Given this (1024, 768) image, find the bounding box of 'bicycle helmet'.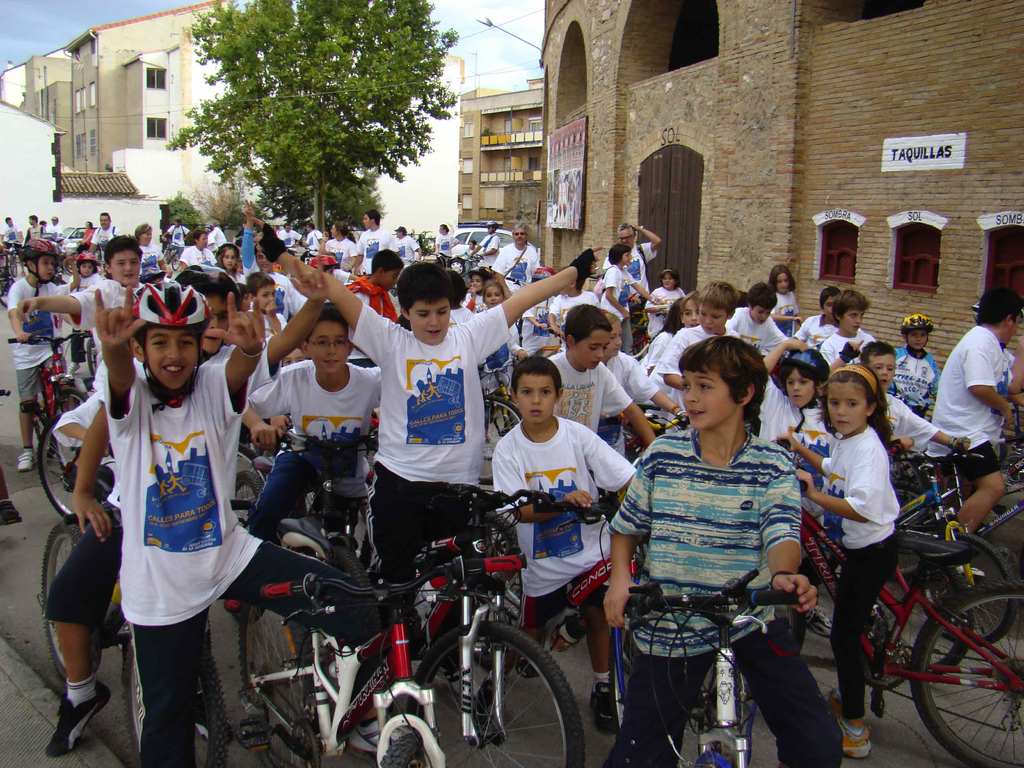
[left=24, top=233, right=59, bottom=292].
